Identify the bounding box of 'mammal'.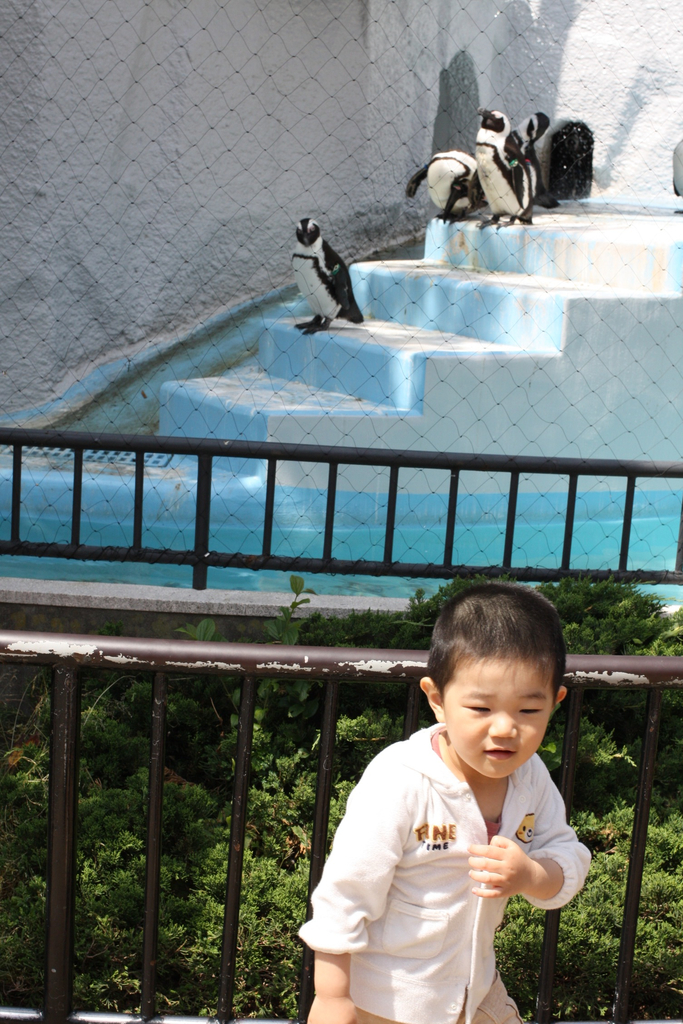
[504,112,557,210].
